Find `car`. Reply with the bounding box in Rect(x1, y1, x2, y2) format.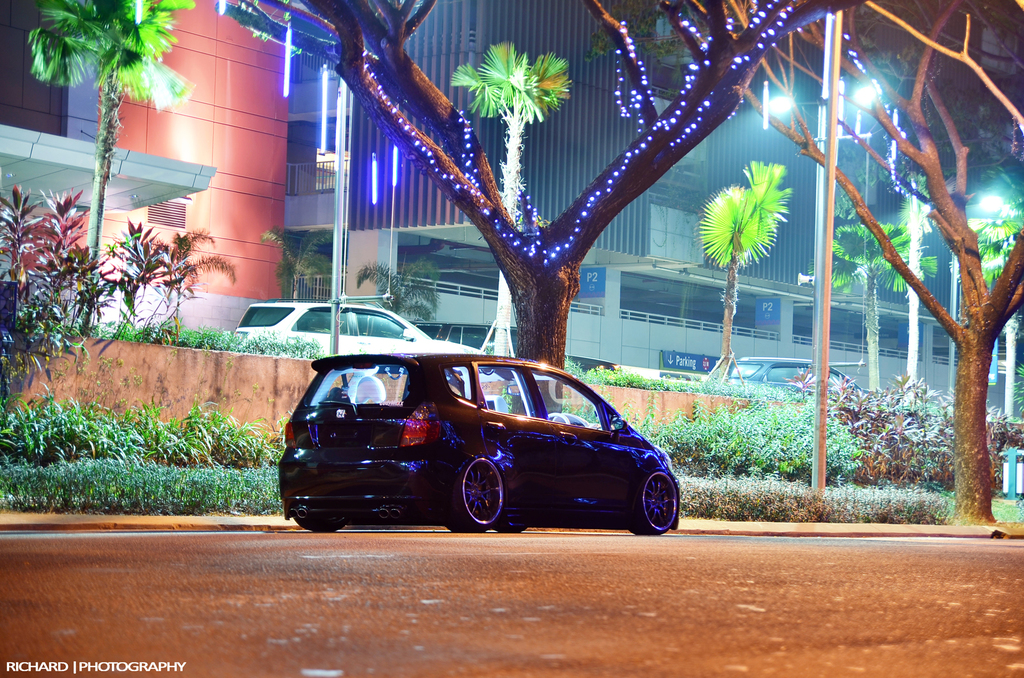
Rect(230, 301, 477, 361).
